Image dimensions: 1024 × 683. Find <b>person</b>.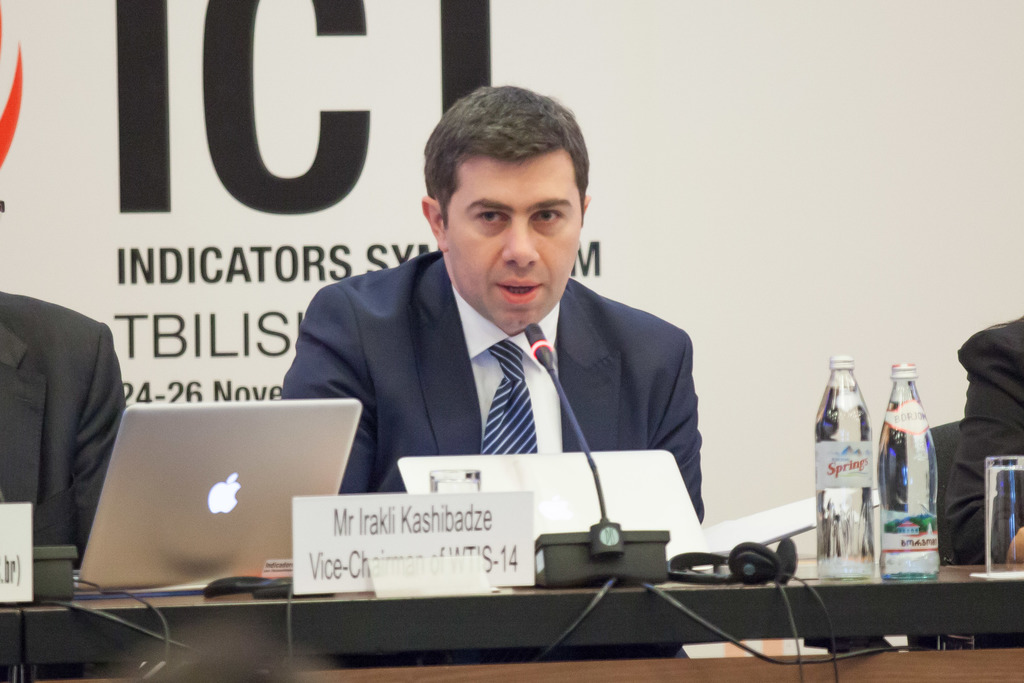
crop(284, 84, 707, 529).
